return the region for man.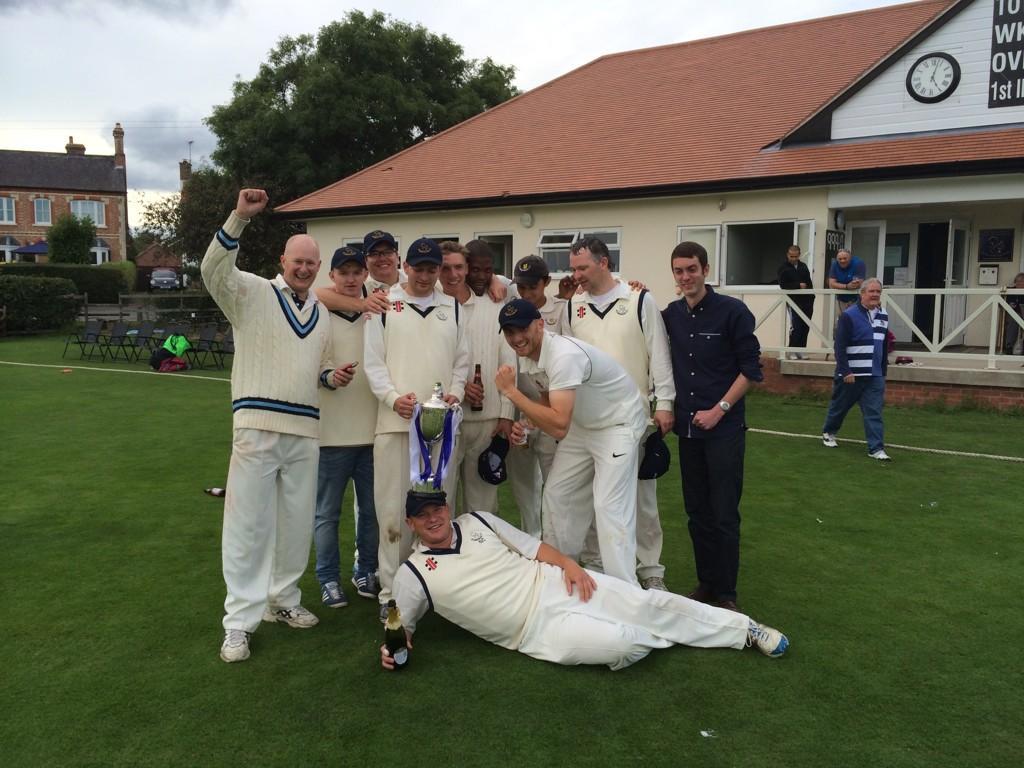
BBox(819, 275, 893, 461).
